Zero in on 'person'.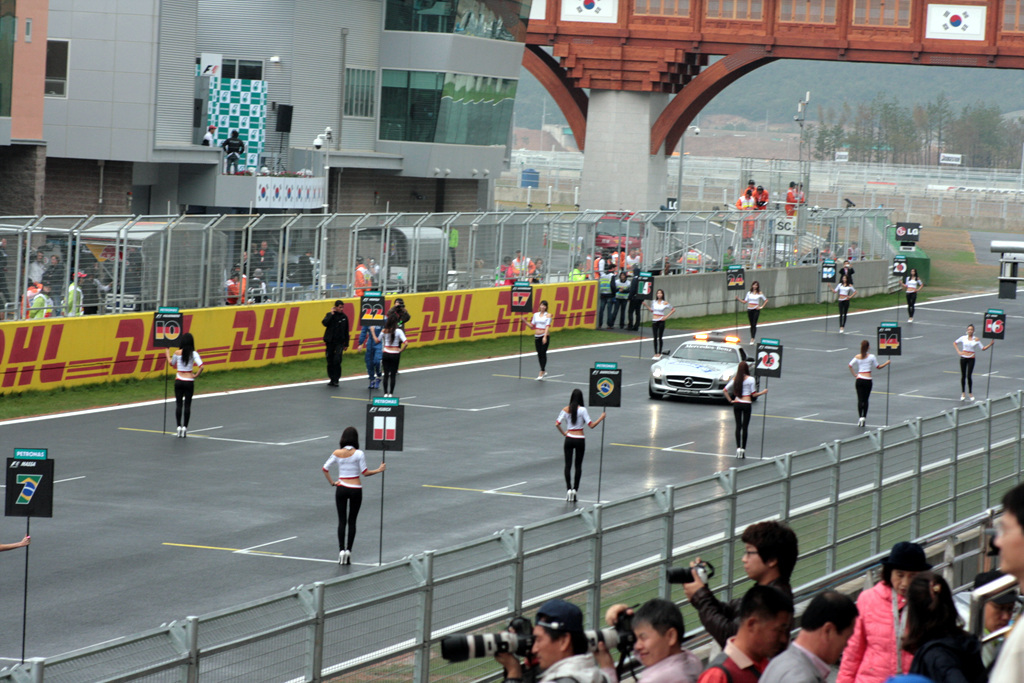
Zeroed in: {"x1": 569, "y1": 257, "x2": 586, "y2": 277}.
